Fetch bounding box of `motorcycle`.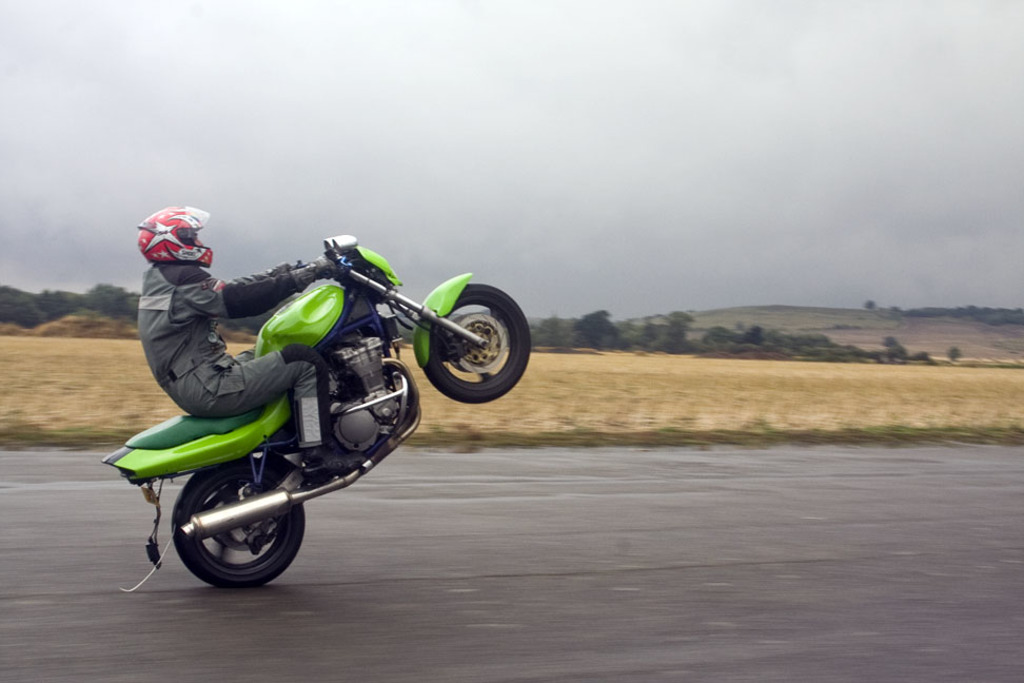
Bbox: l=94, t=268, r=497, b=601.
